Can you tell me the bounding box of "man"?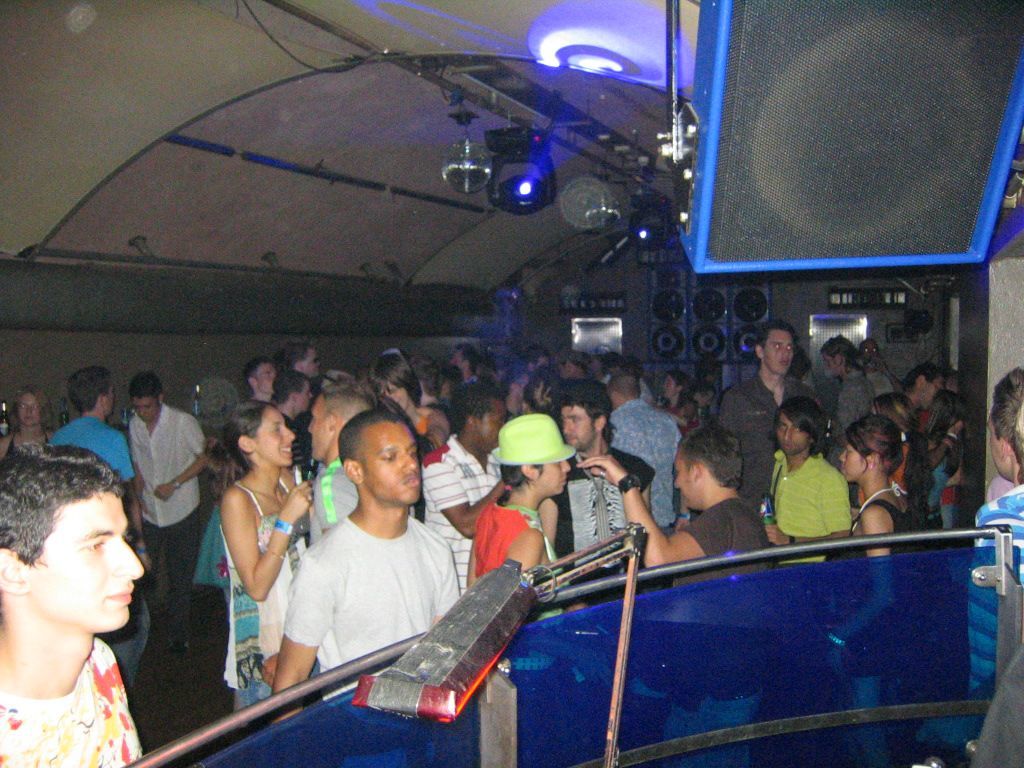
box(813, 334, 878, 512).
